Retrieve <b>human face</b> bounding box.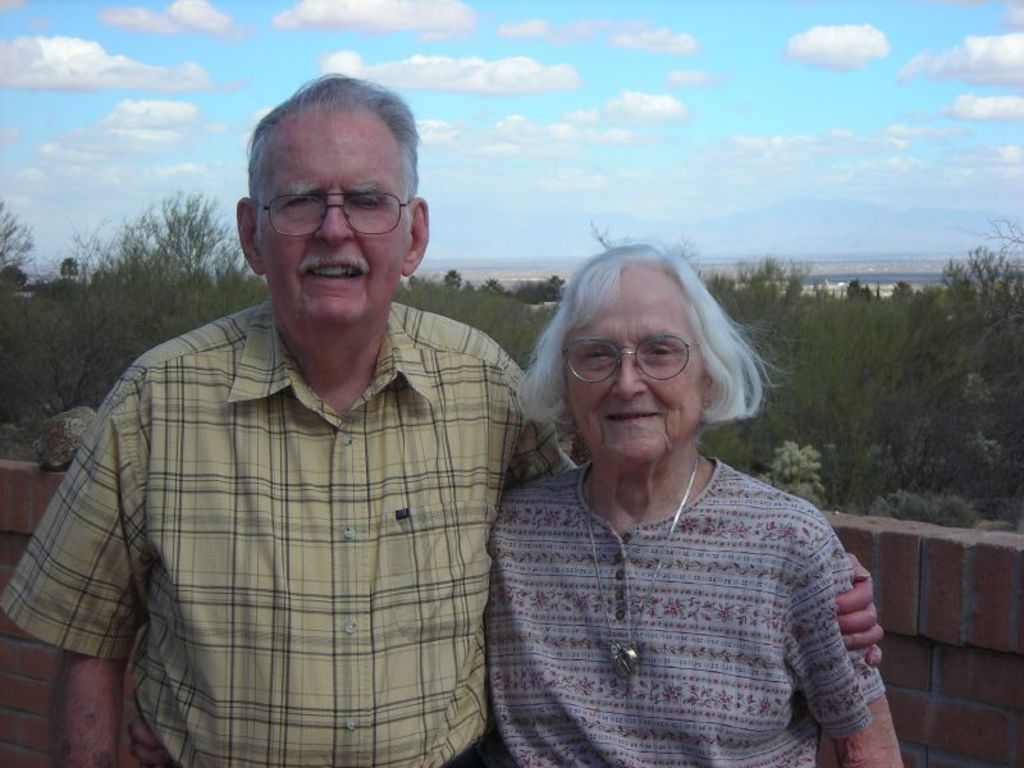
Bounding box: left=260, top=105, right=411, bottom=325.
